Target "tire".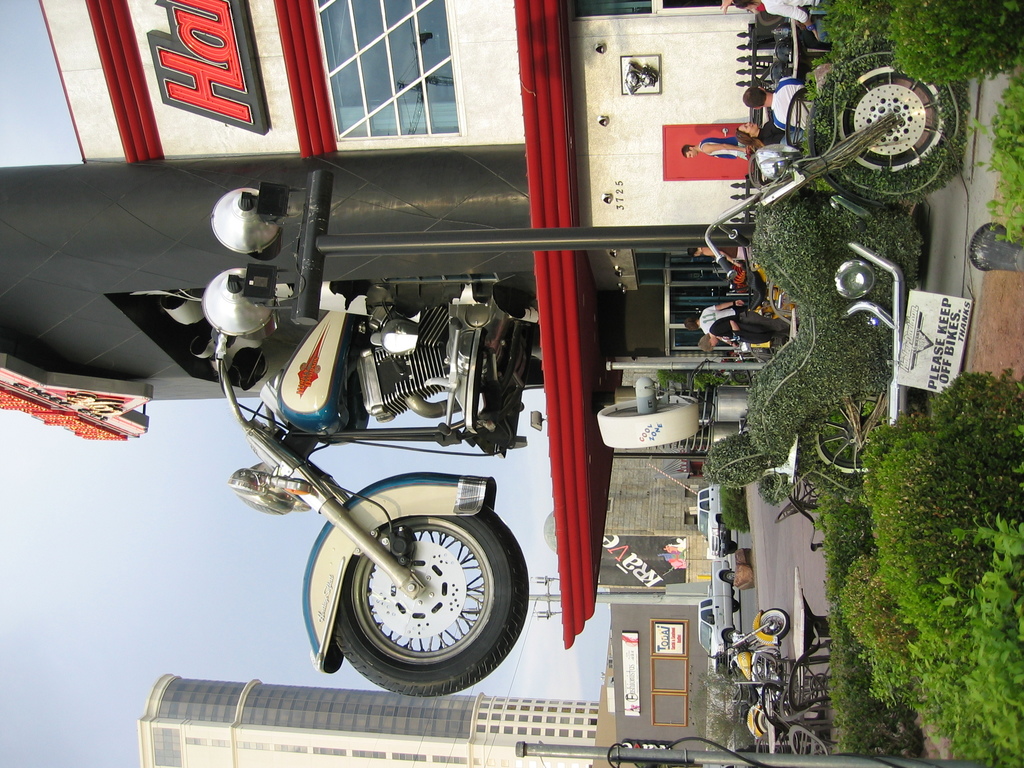
Target region: 758:610:790:640.
